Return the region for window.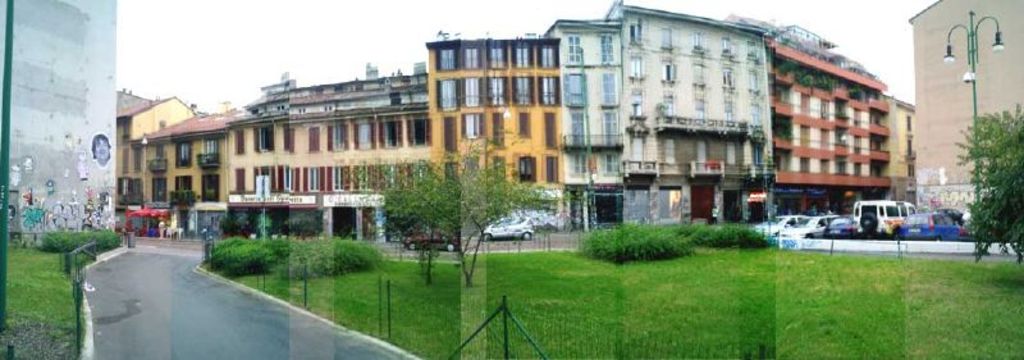
(799,95,814,119).
